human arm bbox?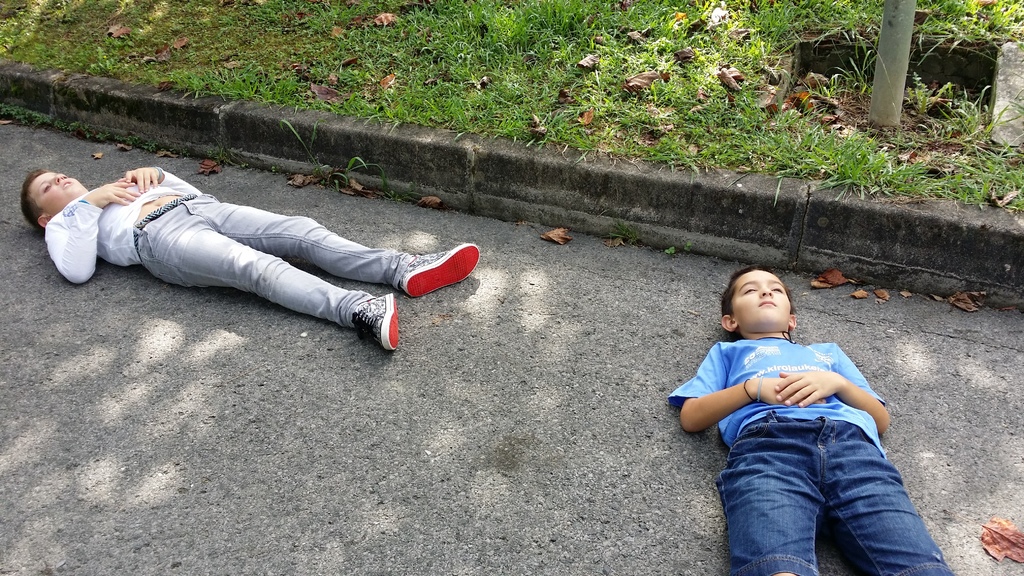
bbox=[43, 181, 141, 284]
